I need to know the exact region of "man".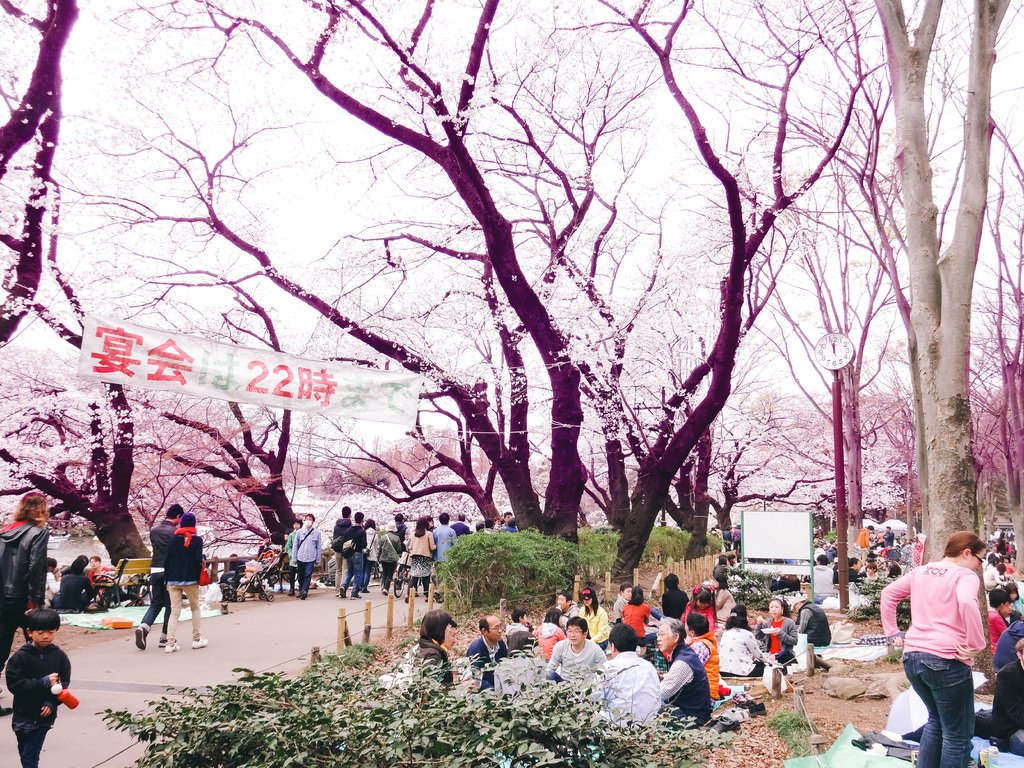
Region: region(612, 584, 634, 621).
